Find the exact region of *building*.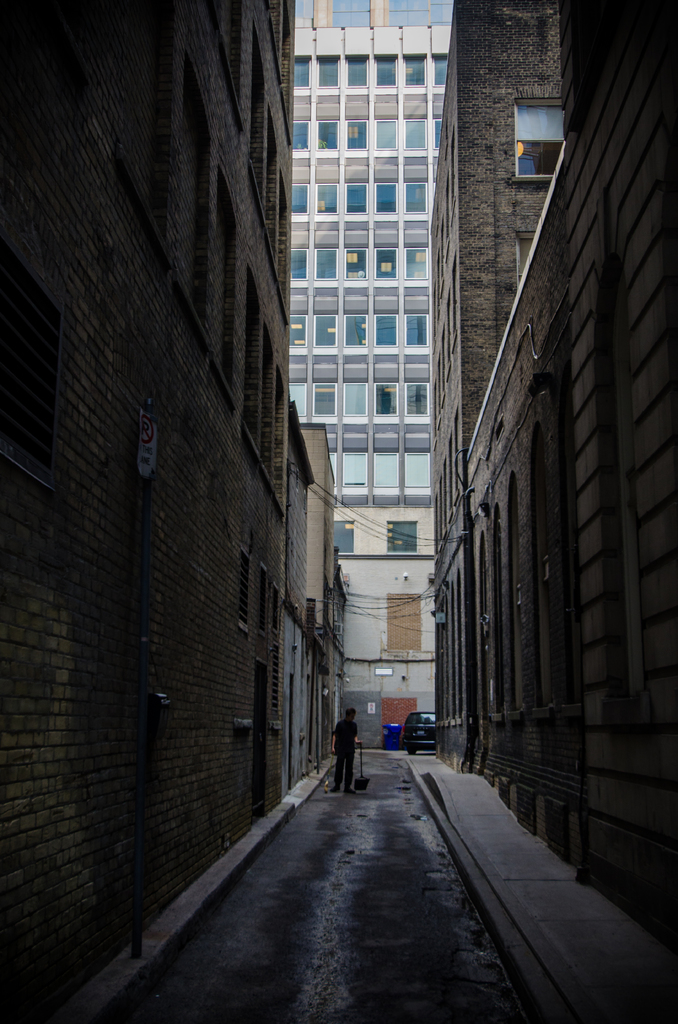
Exact region: (440, 0, 677, 944).
